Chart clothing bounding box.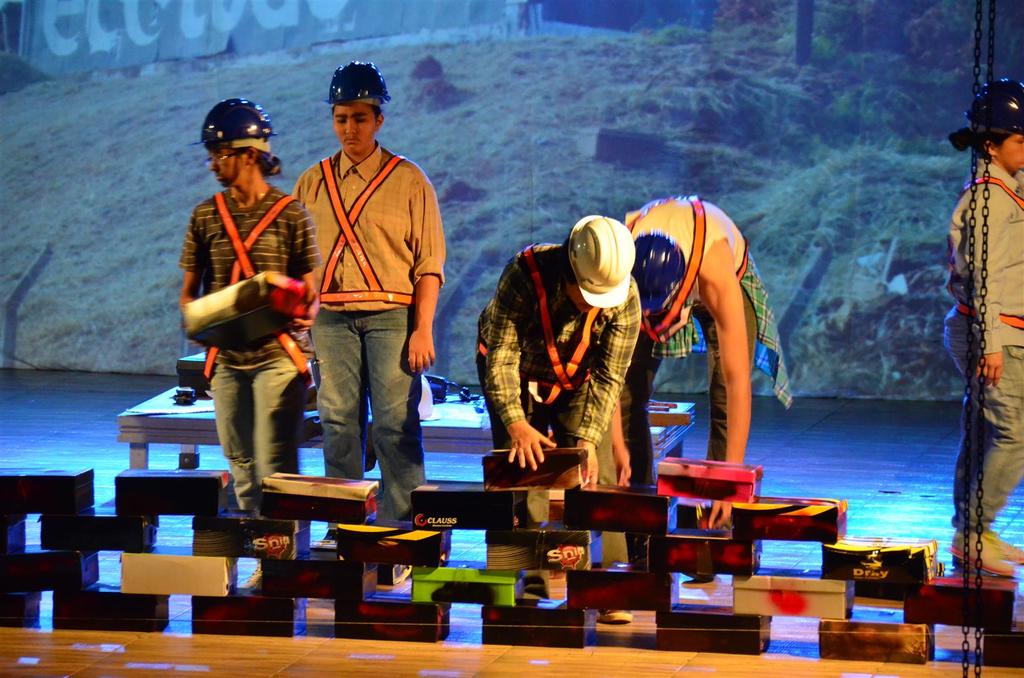
Charted: (left=623, top=196, right=792, bottom=494).
